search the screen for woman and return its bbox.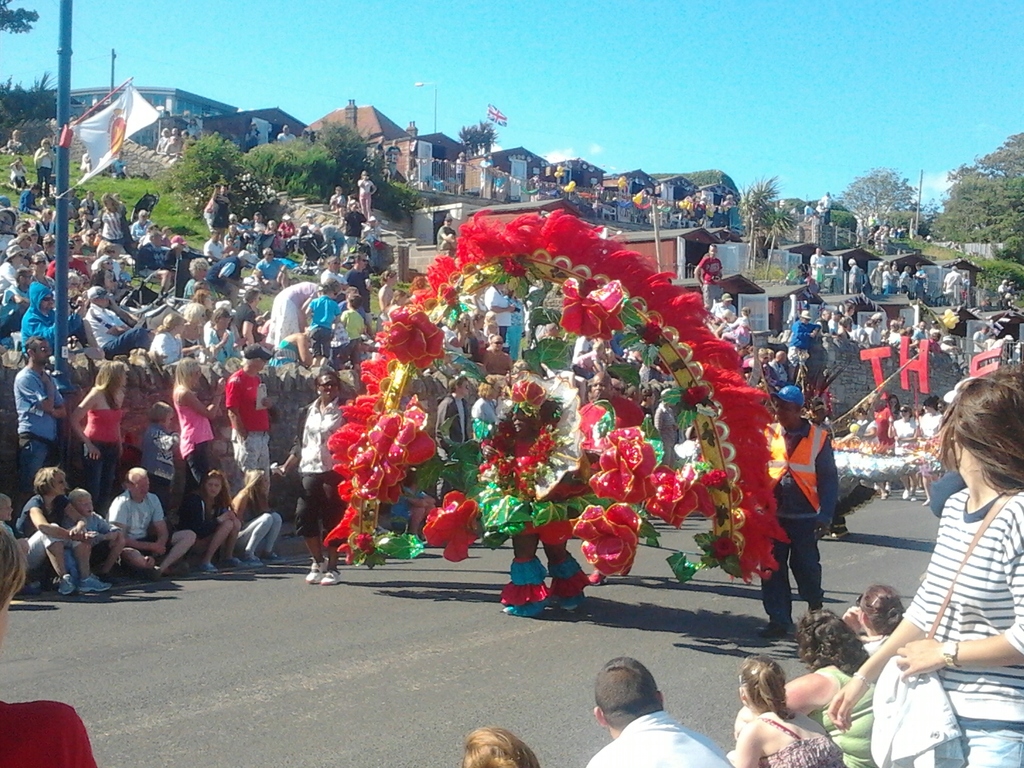
Found: 149, 312, 189, 362.
